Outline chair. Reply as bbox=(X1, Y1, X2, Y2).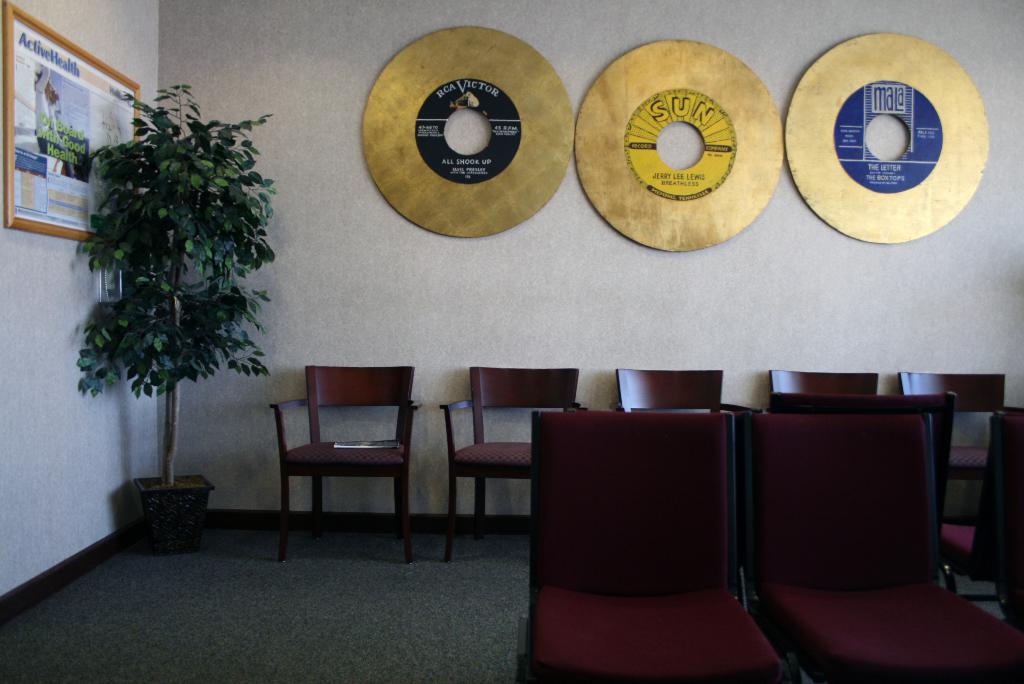
bbox=(937, 411, 1023, 605).
